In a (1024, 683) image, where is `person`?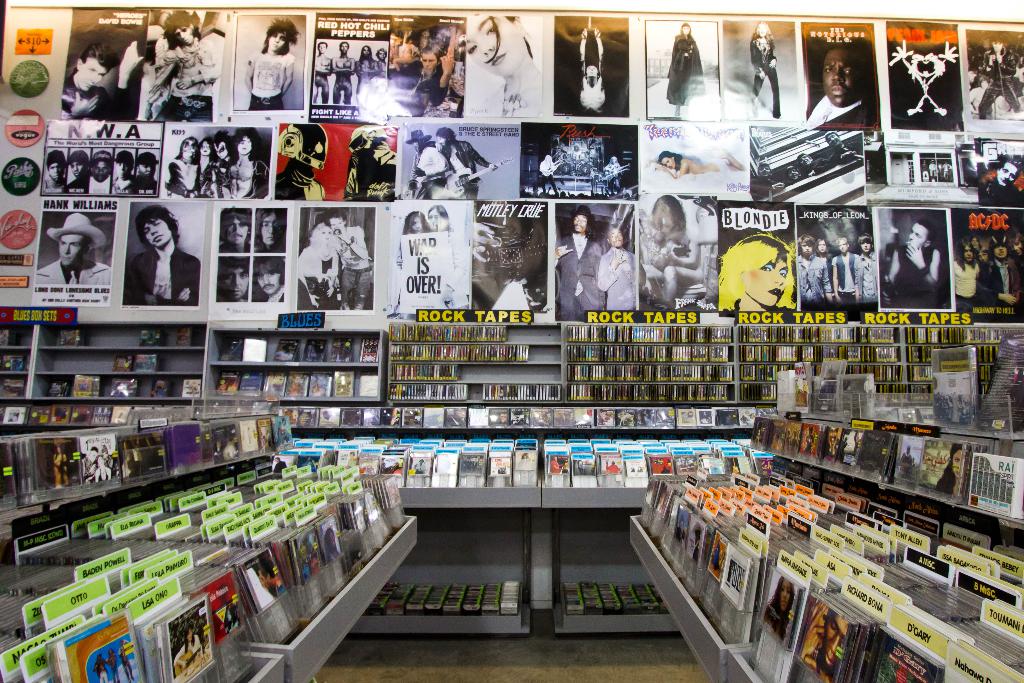
[left=595, top=222, right=636, bottom=313].
